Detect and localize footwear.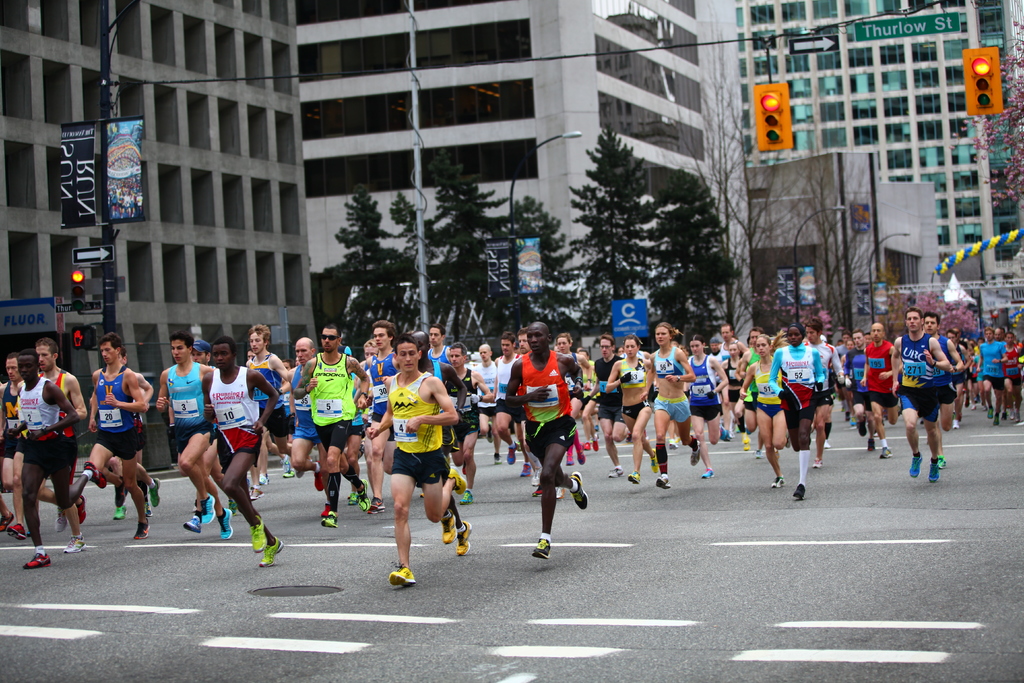
Localized at 113, 504, 126, 520.
